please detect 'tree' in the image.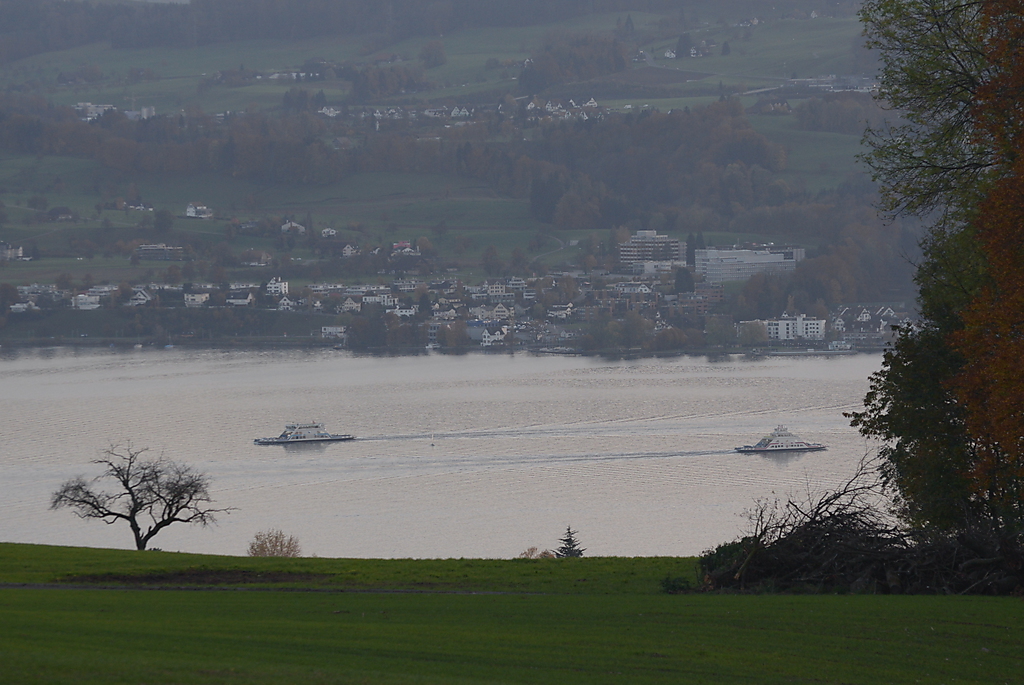
436/318/468/351.
